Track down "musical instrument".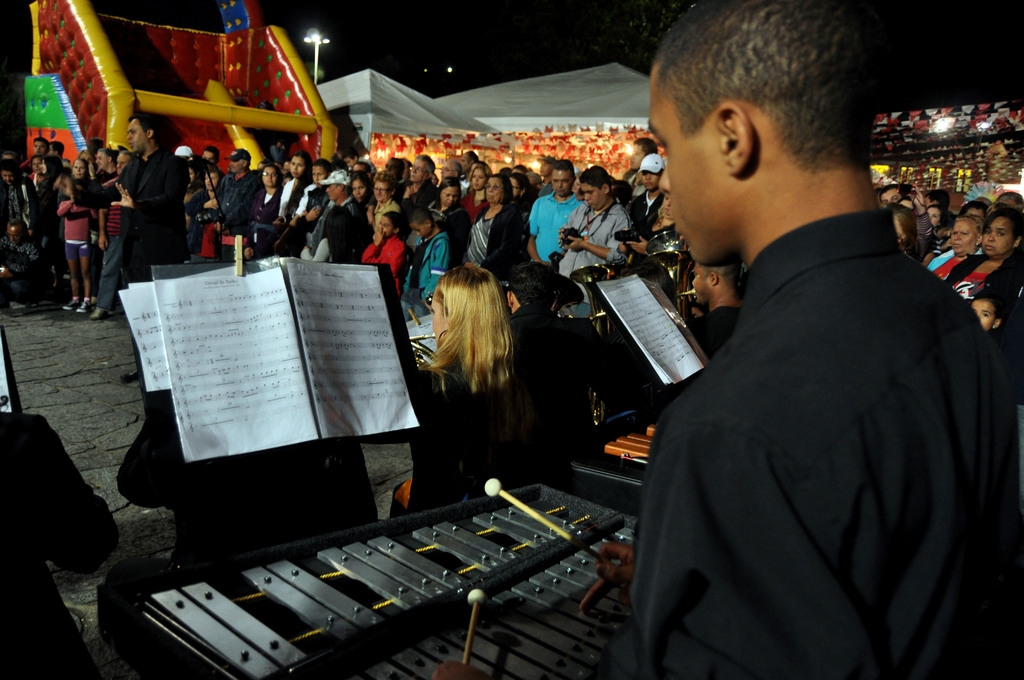
Tracked to left=640, top=218, right=702, bottom=325.
